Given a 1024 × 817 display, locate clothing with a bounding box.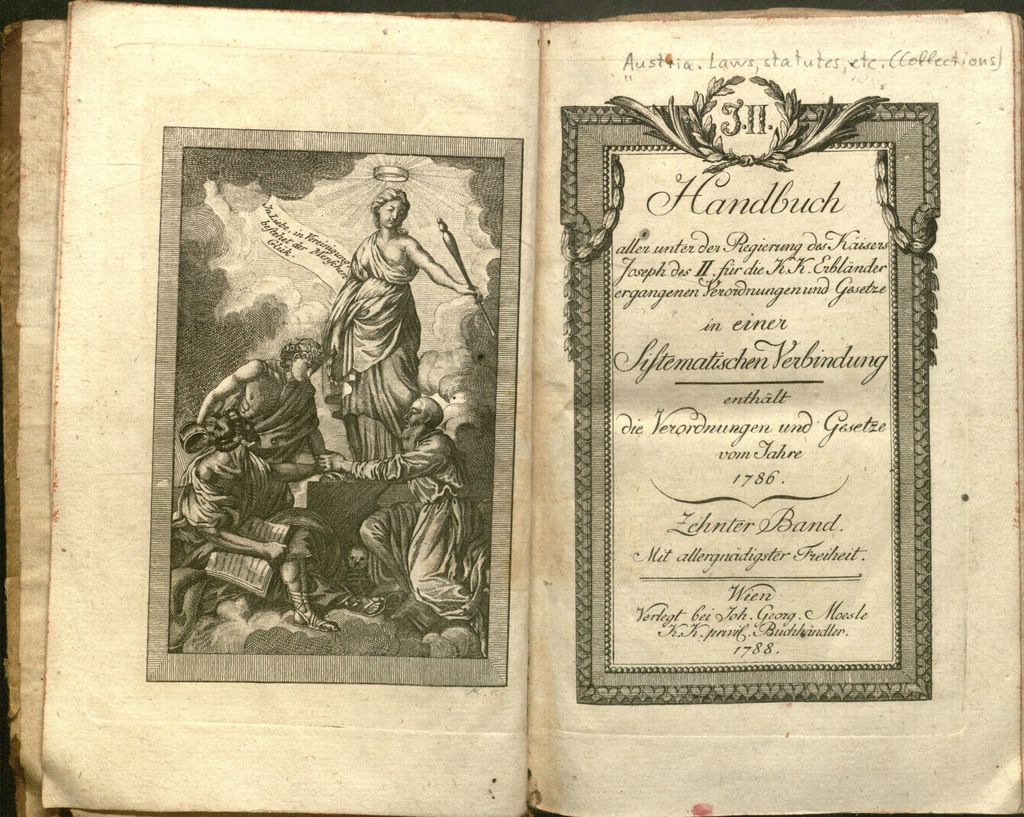
Located: <box>348,426,477,616</box>.
